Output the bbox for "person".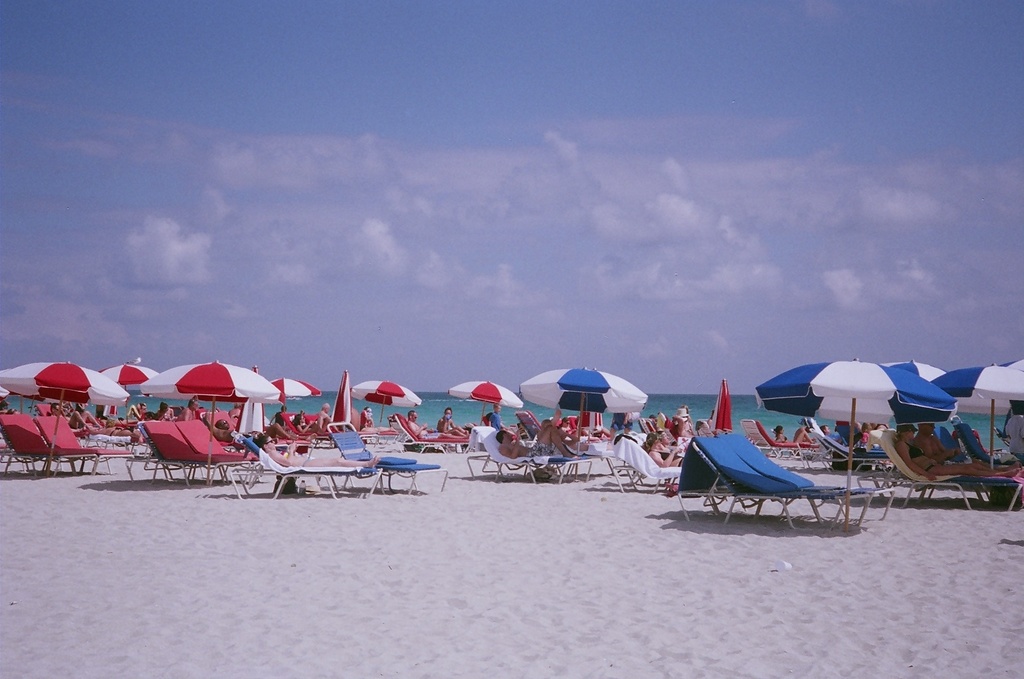
select_region(773, 426, 814, 442).
